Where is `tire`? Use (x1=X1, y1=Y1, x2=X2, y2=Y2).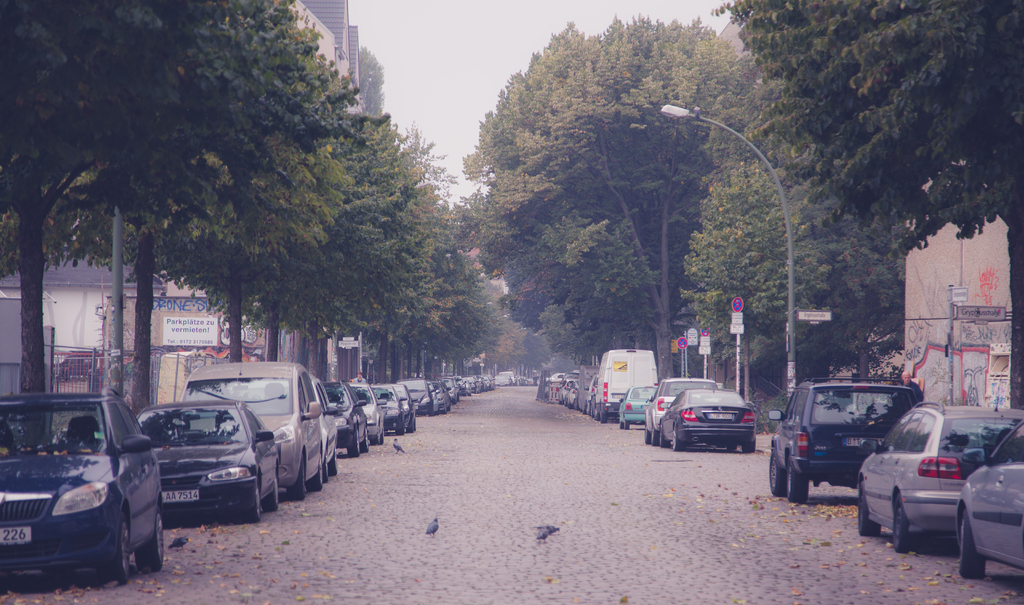
(x1=243, y1=477, x2=261, y2=524).
